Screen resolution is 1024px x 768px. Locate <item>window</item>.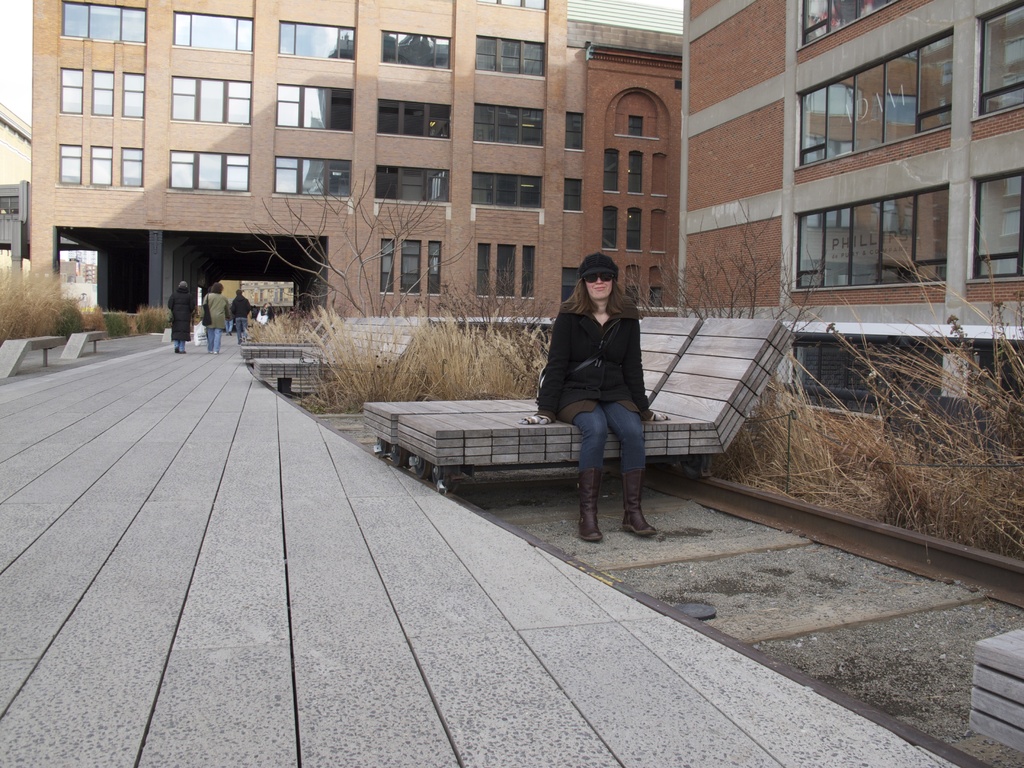
x1=176, y1=11, x2=259, y2=58.
